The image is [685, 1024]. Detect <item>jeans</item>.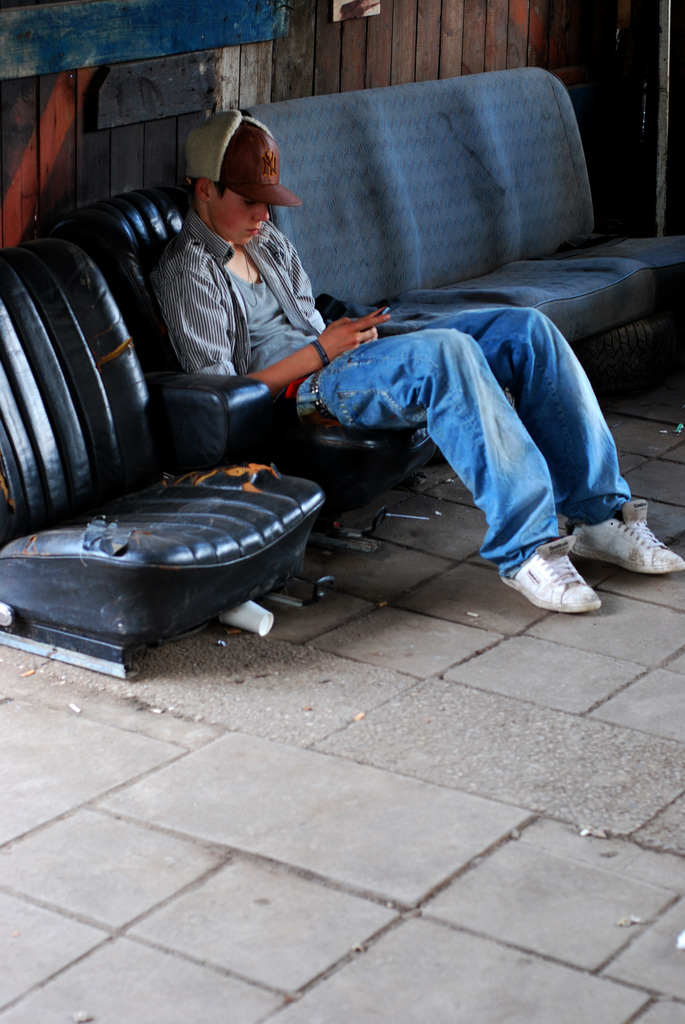
Detection: detection(324, 301, 640, 604).
